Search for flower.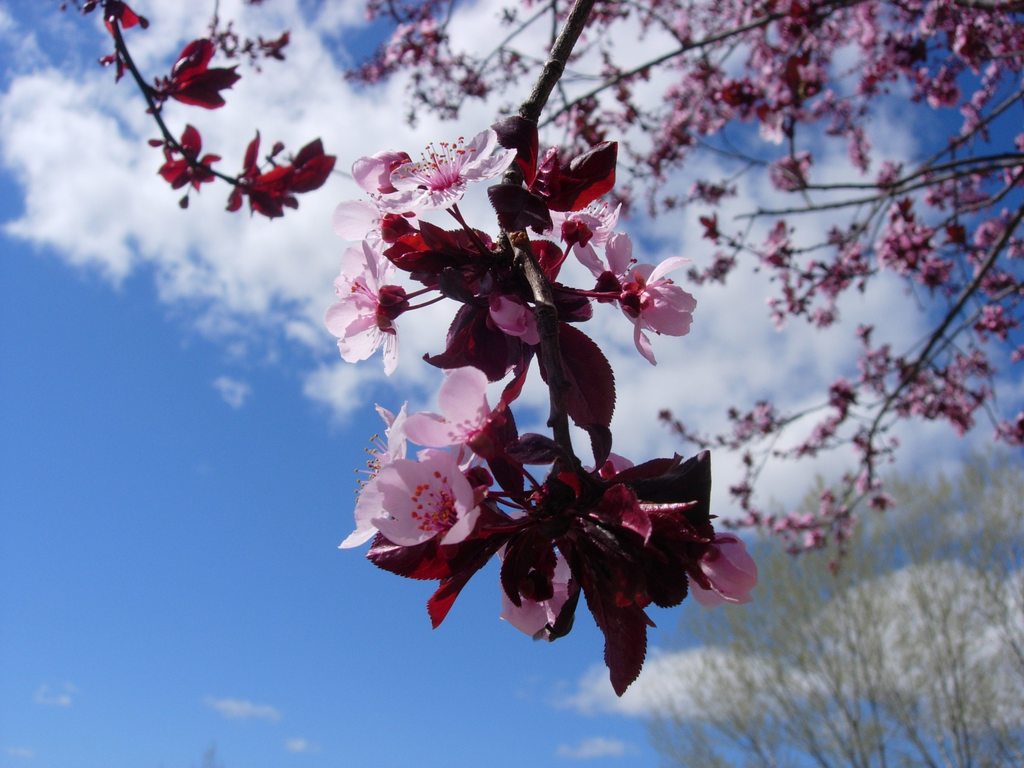
Found at BBox(488, 295, 540, 341).
